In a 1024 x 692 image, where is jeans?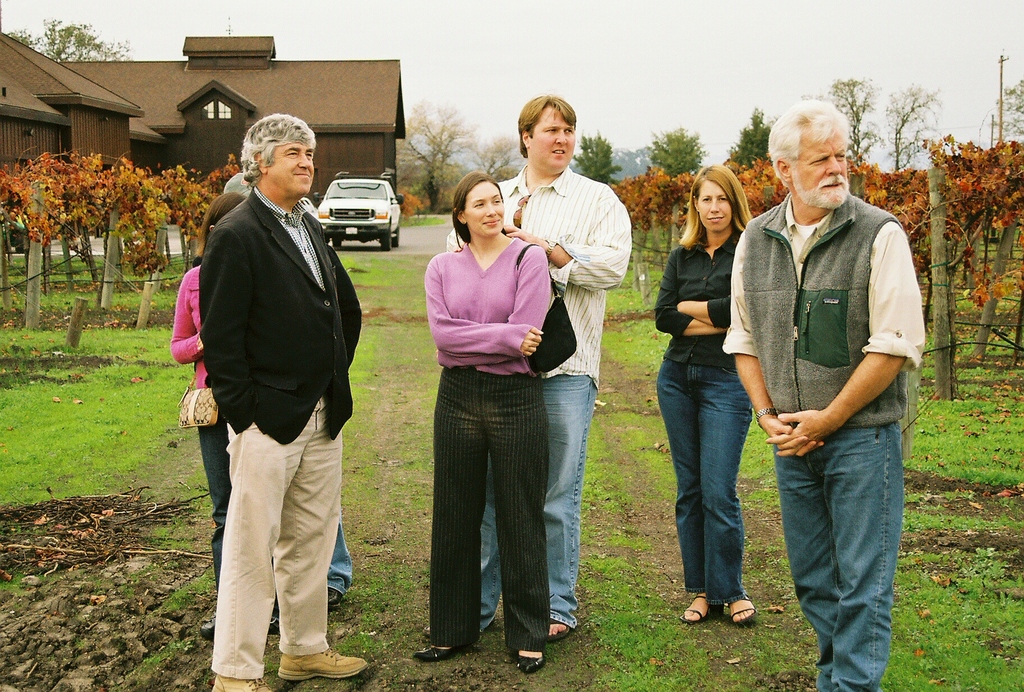
box(477, 377, 594, 623).
